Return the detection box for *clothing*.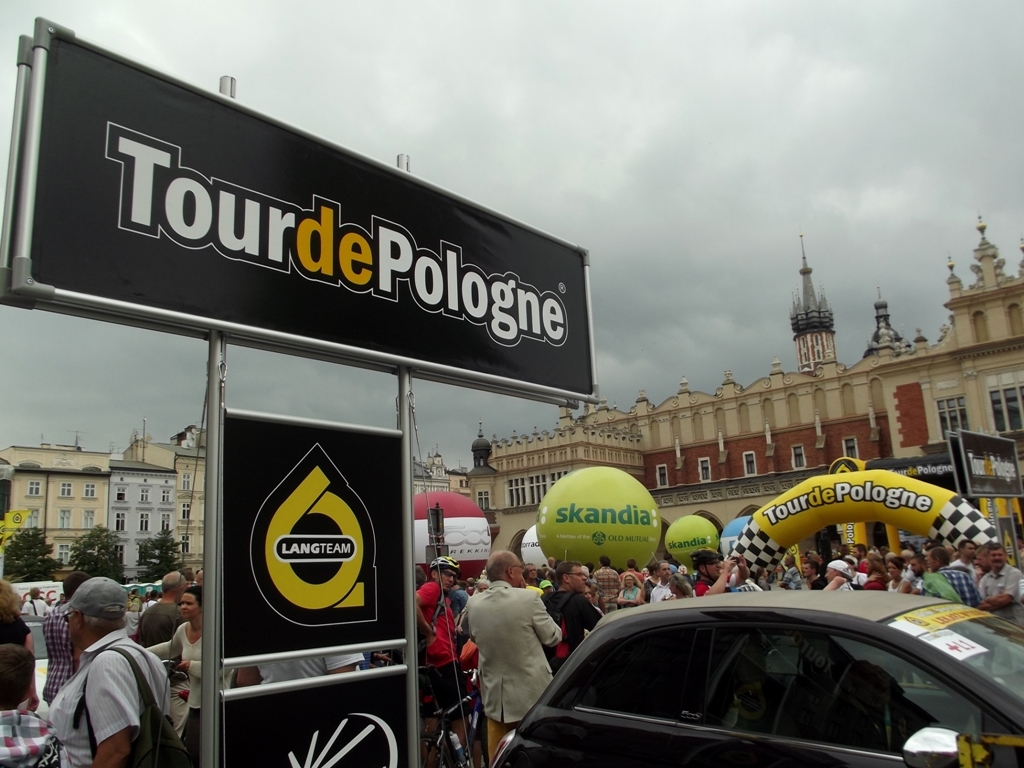
174 626 218 730.
